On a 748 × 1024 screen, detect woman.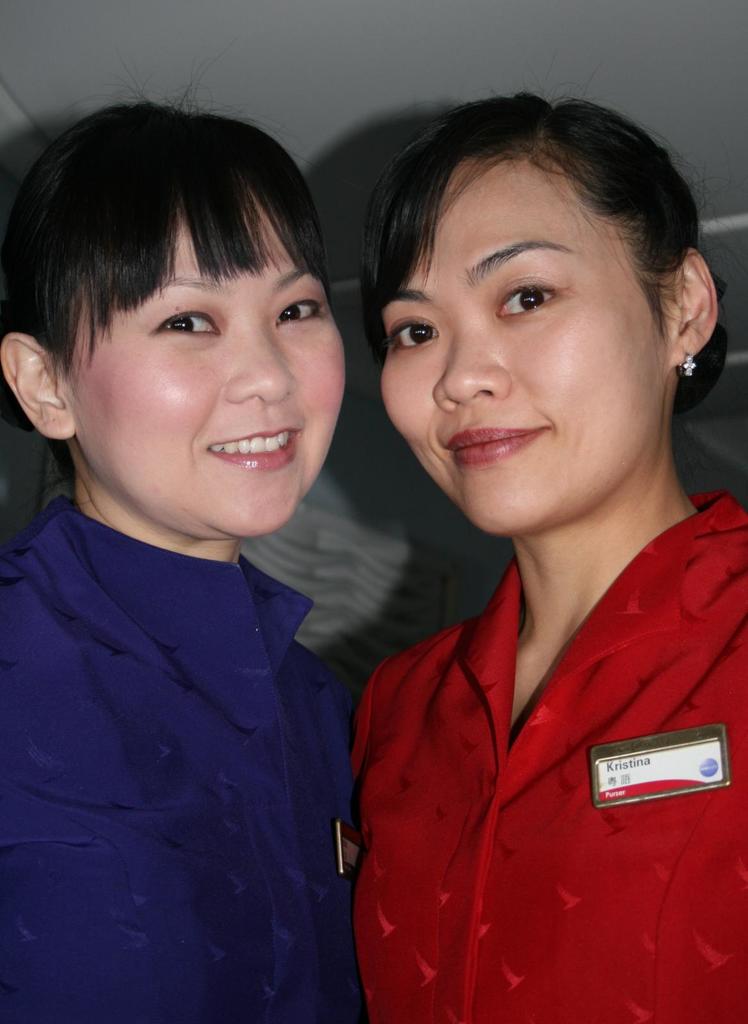
311,61,745,1020.
